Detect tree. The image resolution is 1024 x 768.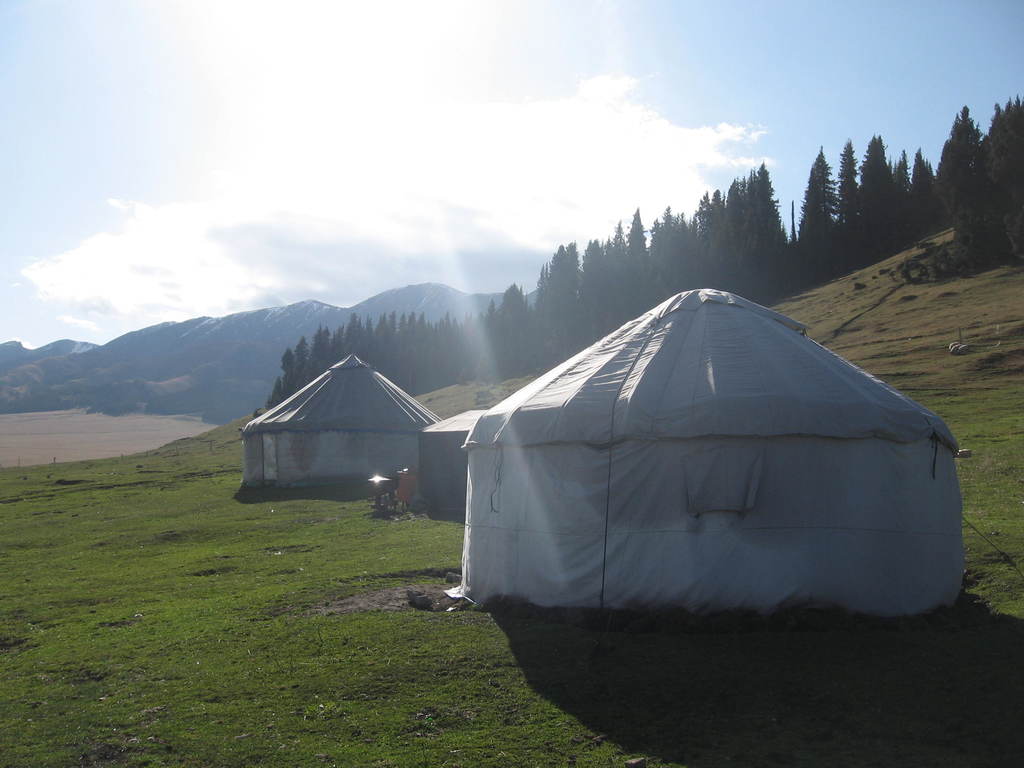
bbox=(417, 317, 423, 326).
